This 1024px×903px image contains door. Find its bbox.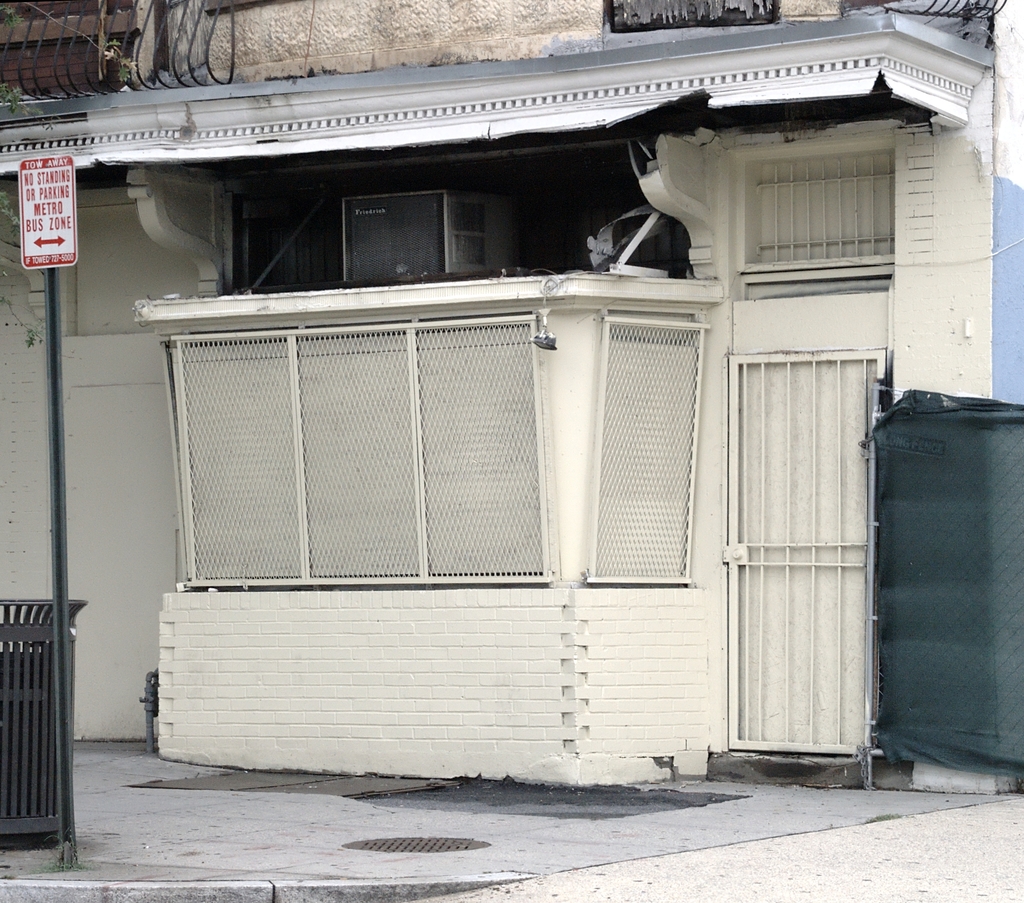
locate(722, 351, 875, 758).
